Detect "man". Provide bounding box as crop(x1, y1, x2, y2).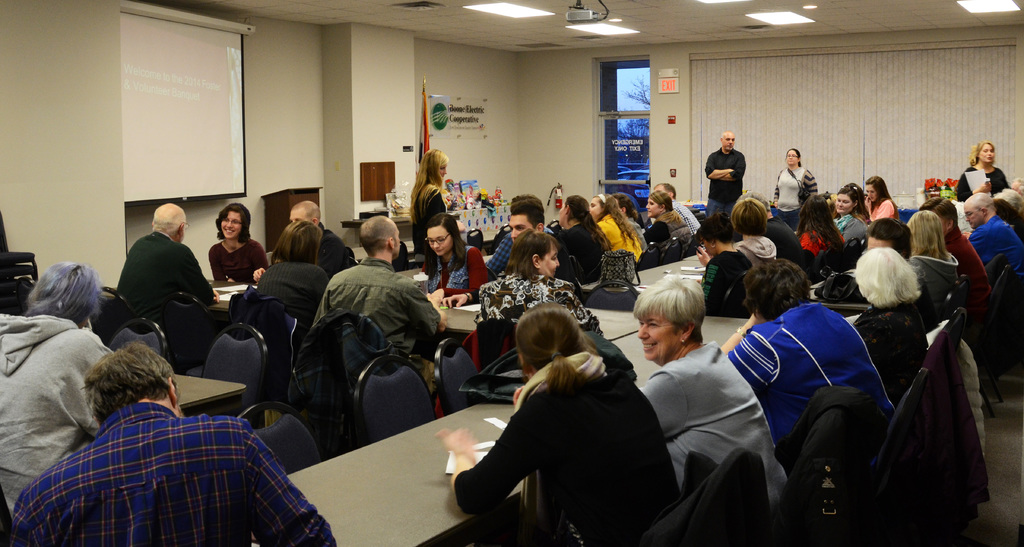
crop(114, 190, 216, 339).
